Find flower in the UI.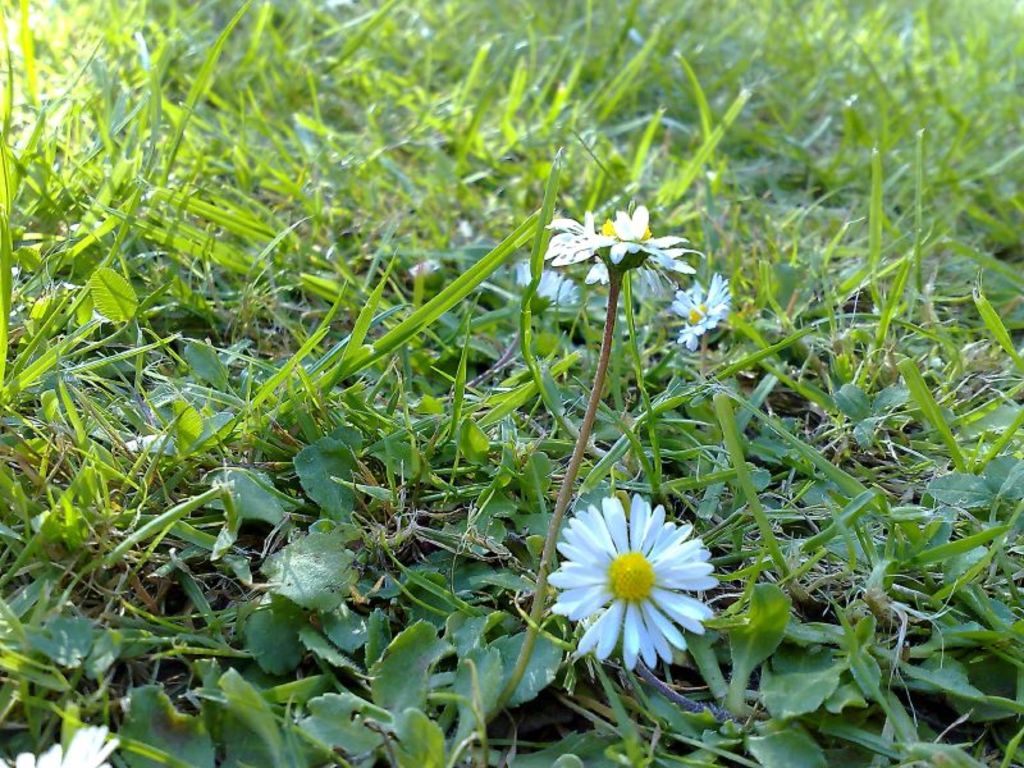
UI element at (left=540, top=200, right=712, bottom=285).
